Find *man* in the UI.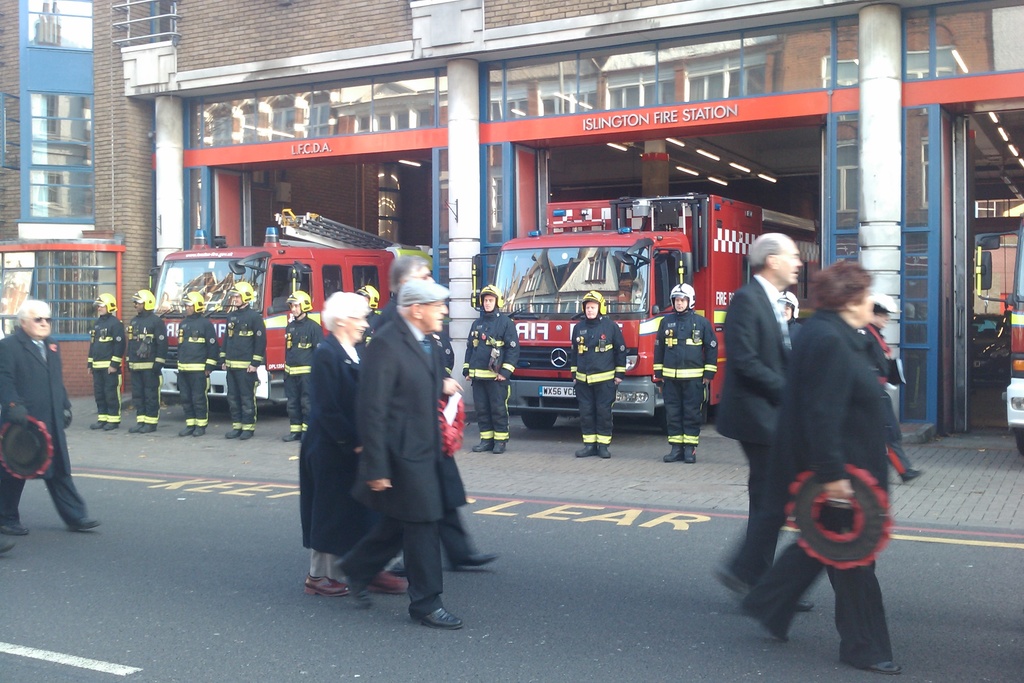
UI element at 460/279/521/462.
